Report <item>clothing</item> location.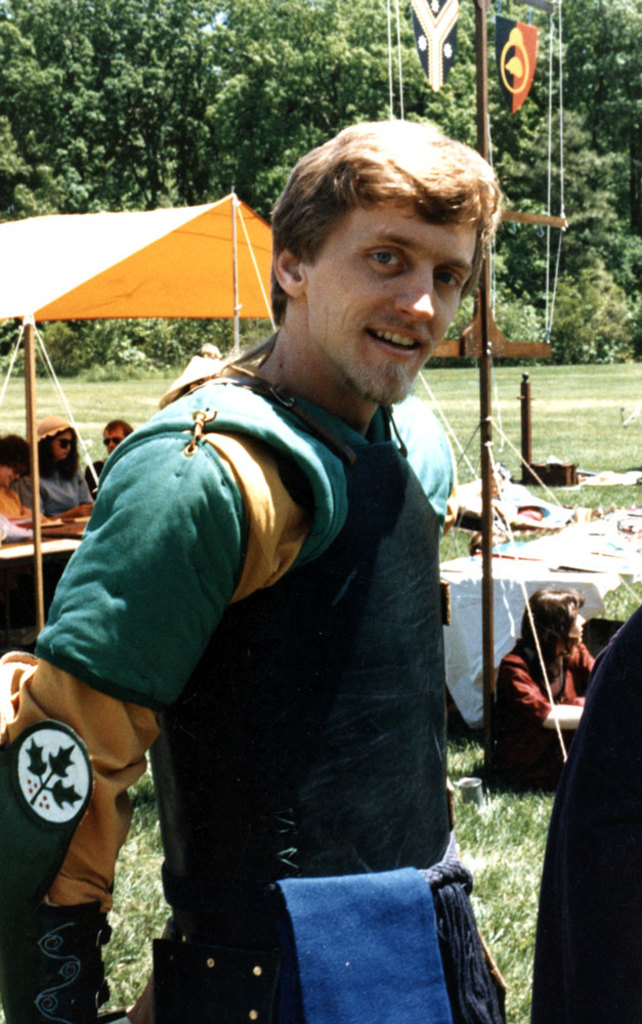
Report: (29,461,88,500).
